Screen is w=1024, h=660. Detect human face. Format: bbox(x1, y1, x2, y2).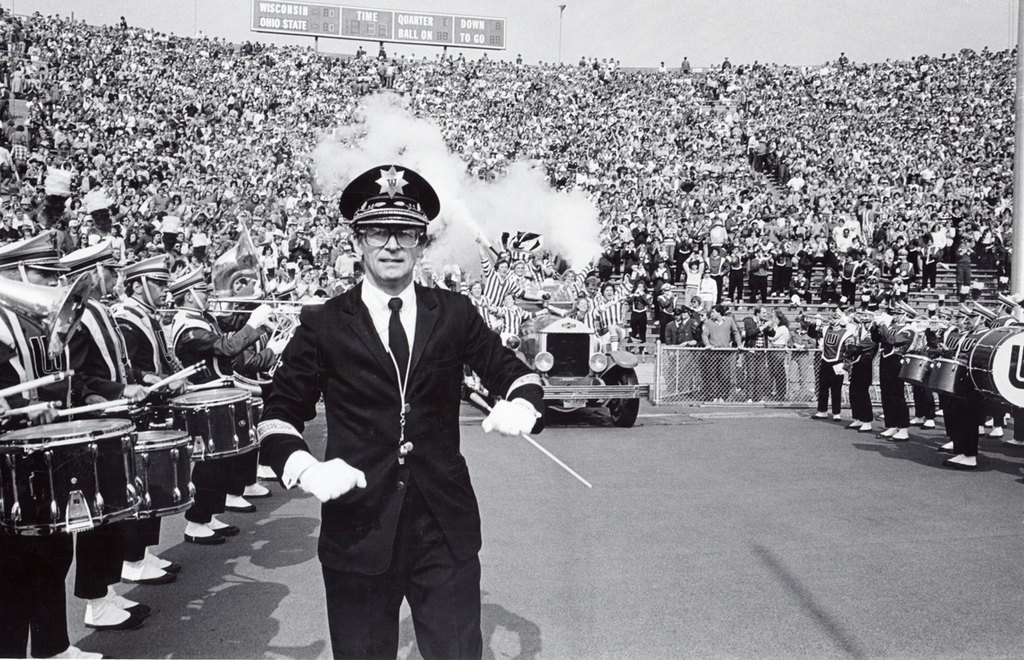
bbox(302, 272, 312, 284).
